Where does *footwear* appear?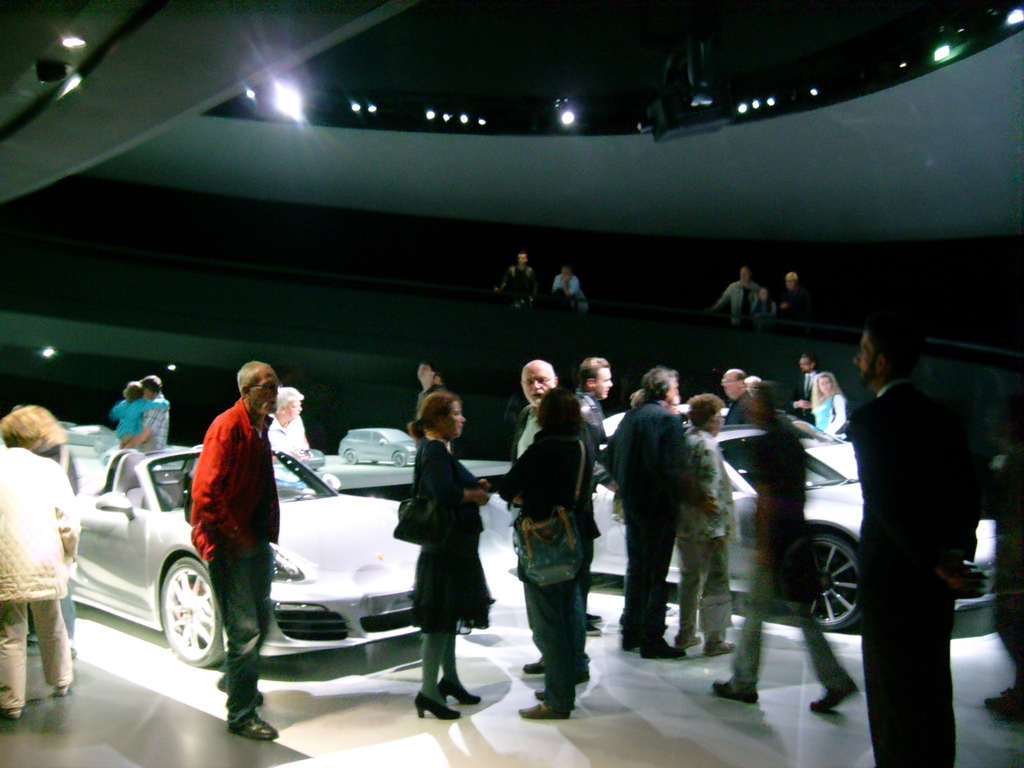
Appears at [810,677,857,712].
